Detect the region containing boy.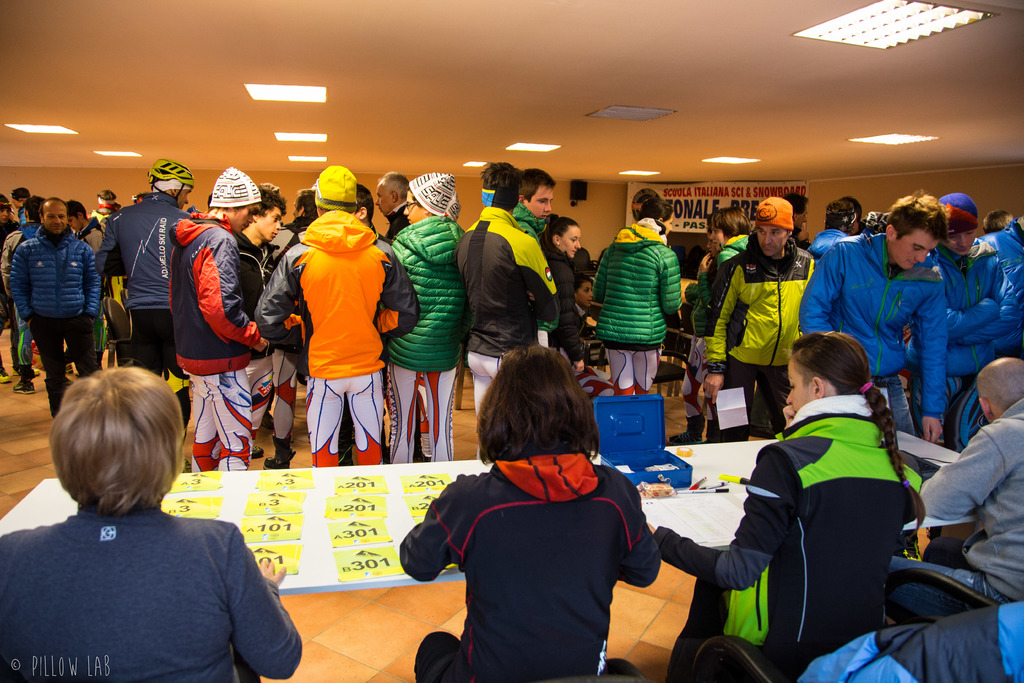
bbox=[984, 213, 1016, 231].
